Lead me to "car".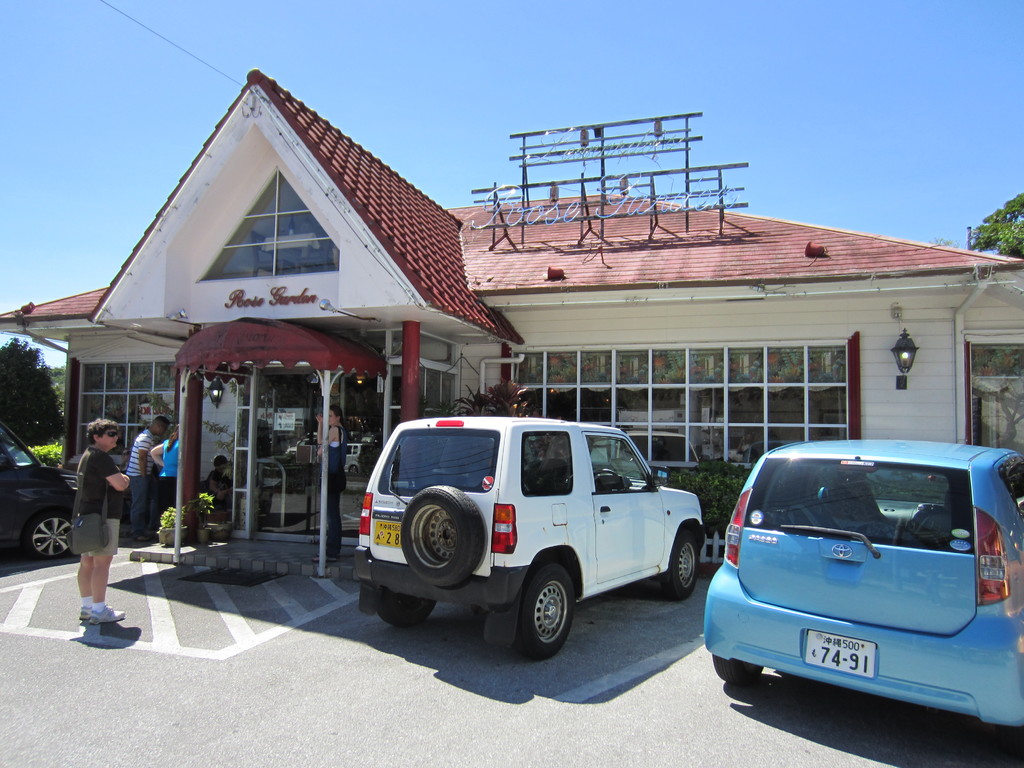
Lead to x1=355 y1=417 x2=708 y2=659.
